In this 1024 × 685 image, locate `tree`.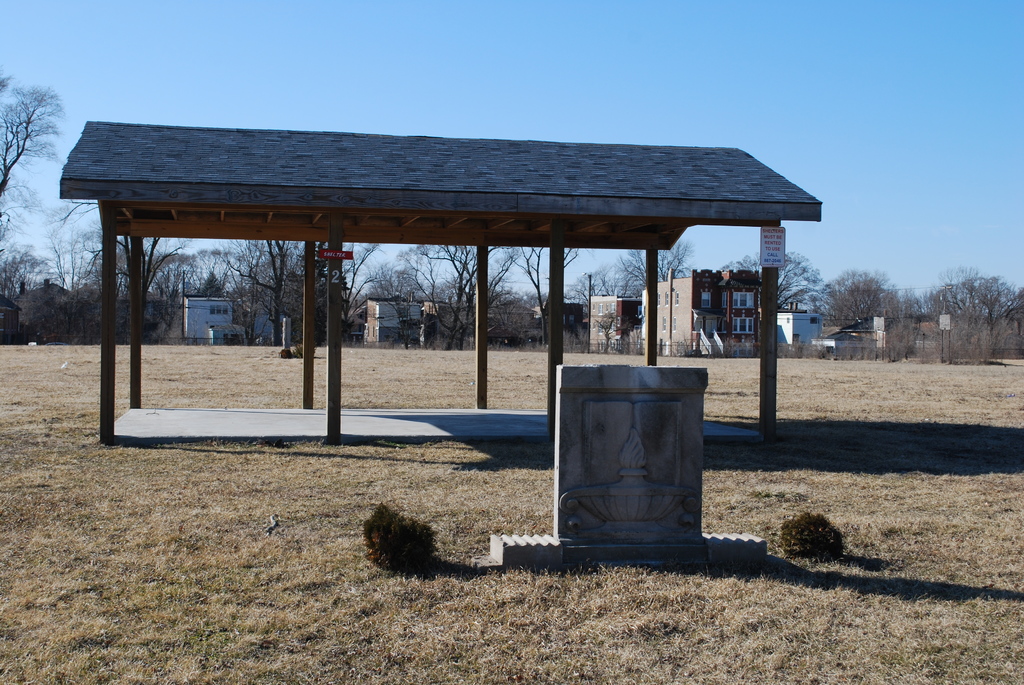
Bounding box: locate(596, 310, 621, 348).
